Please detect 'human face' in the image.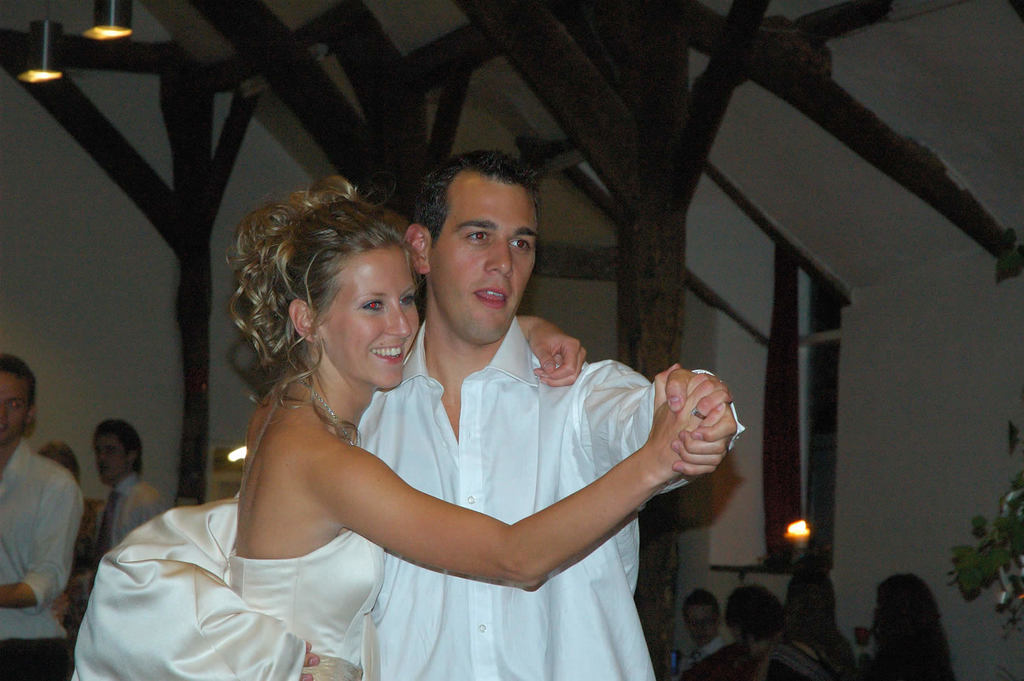
x1=95, y1=426, x2=133, y2=479.
